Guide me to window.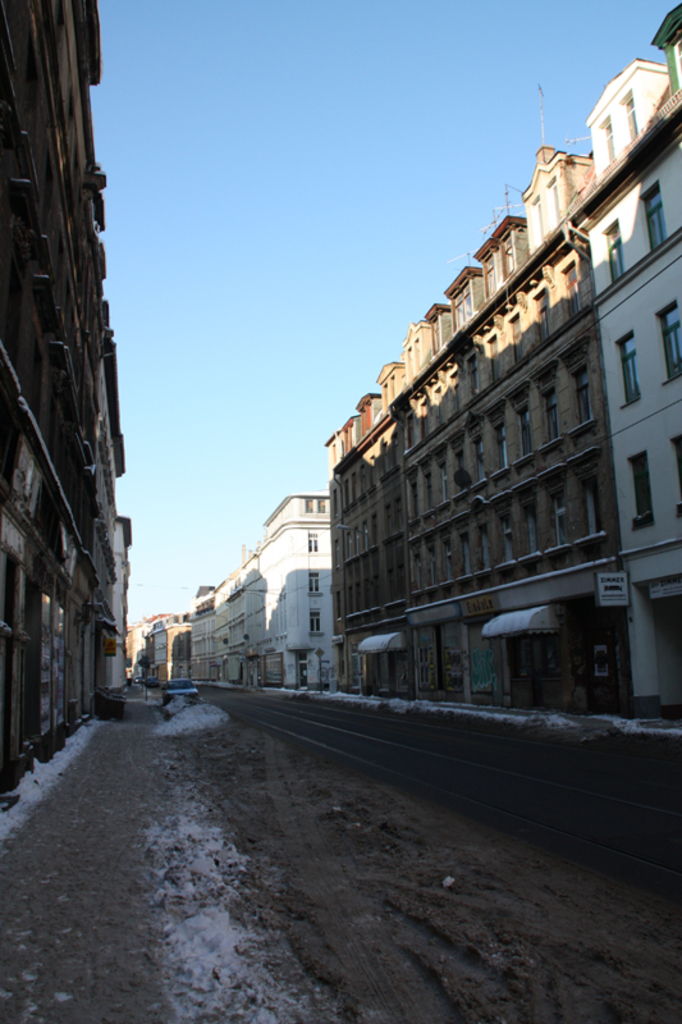
Guidance: <box>655,296,681,385</box>.
